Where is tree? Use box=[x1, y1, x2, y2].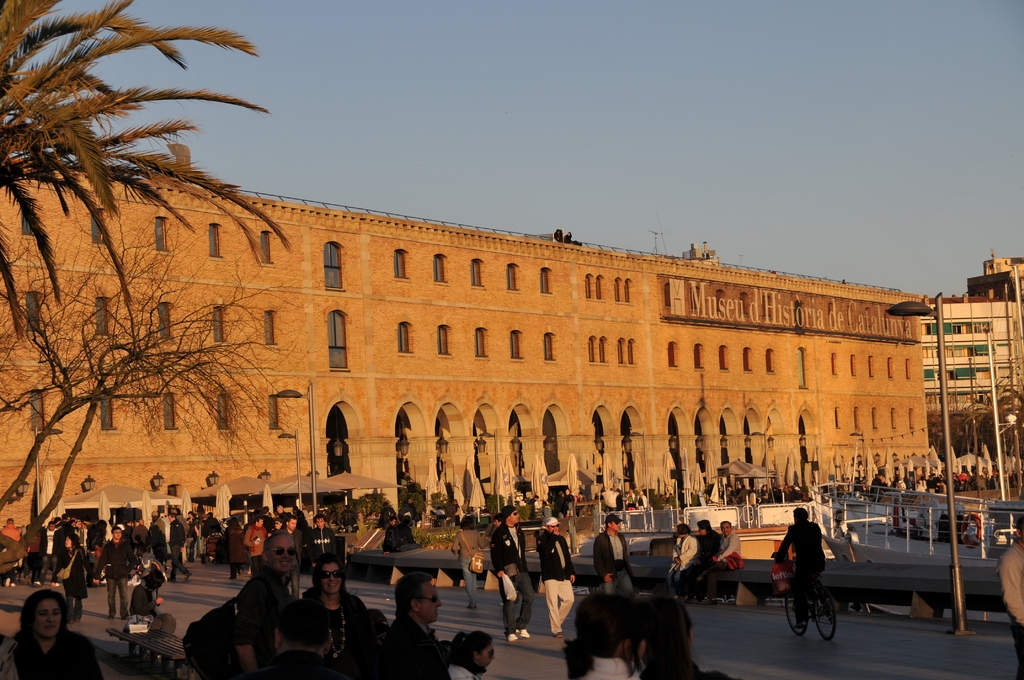
box=[10, 0, 271, 486].
